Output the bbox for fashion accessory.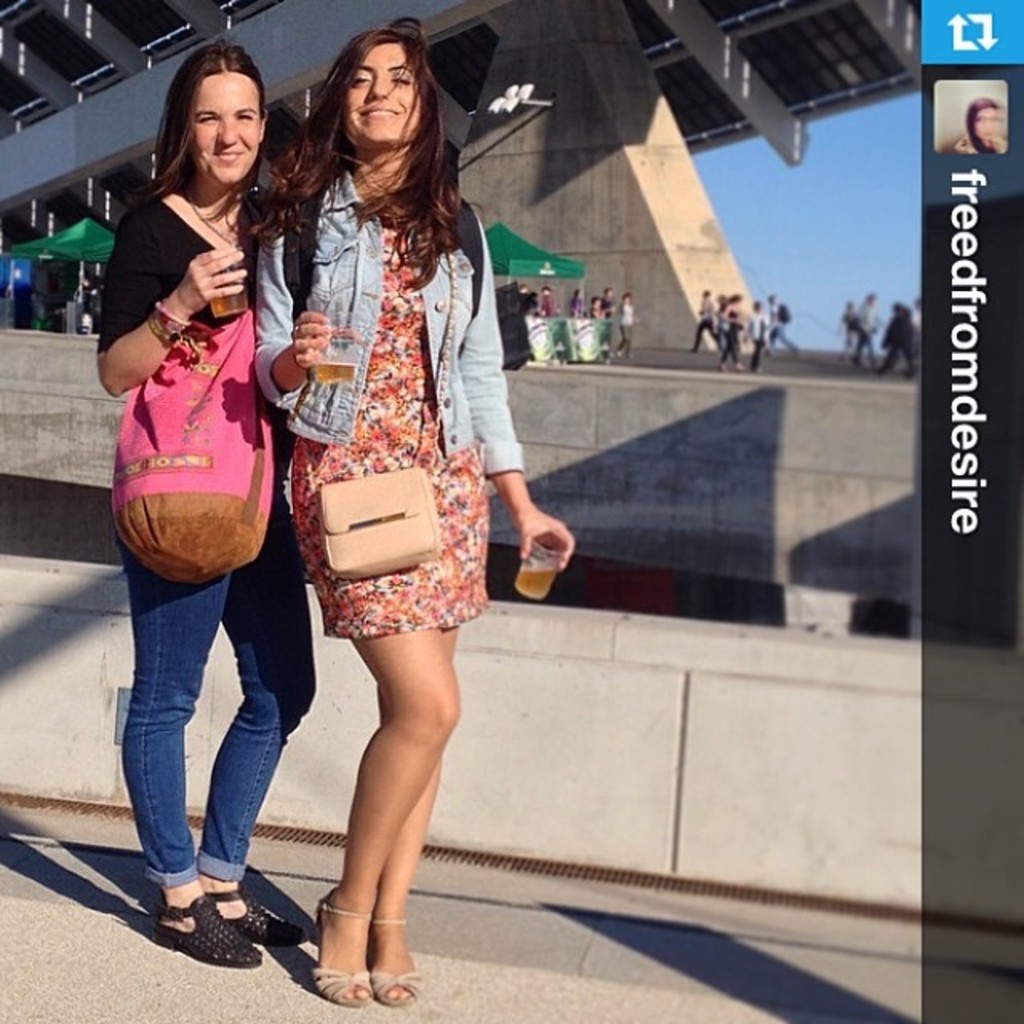
{"x1": 182, "y1": 184, "x2": 237, "y2": 250}.
